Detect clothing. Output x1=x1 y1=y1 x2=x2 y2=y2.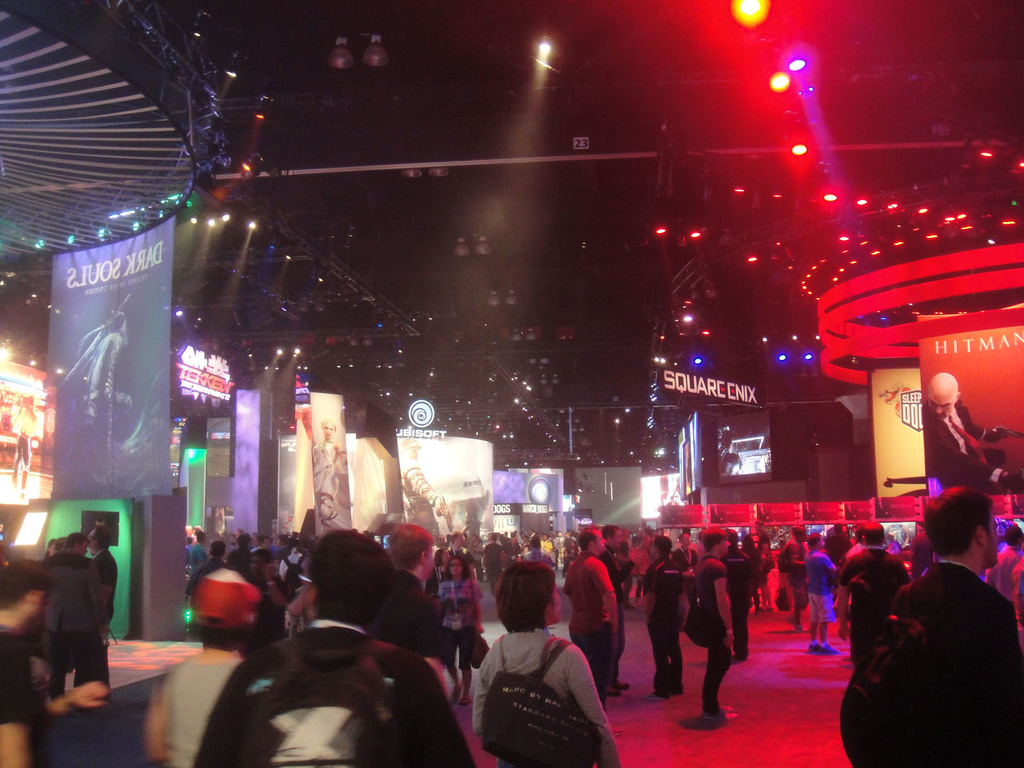
x1=891 y1=563 x2=1018 y2=765.
